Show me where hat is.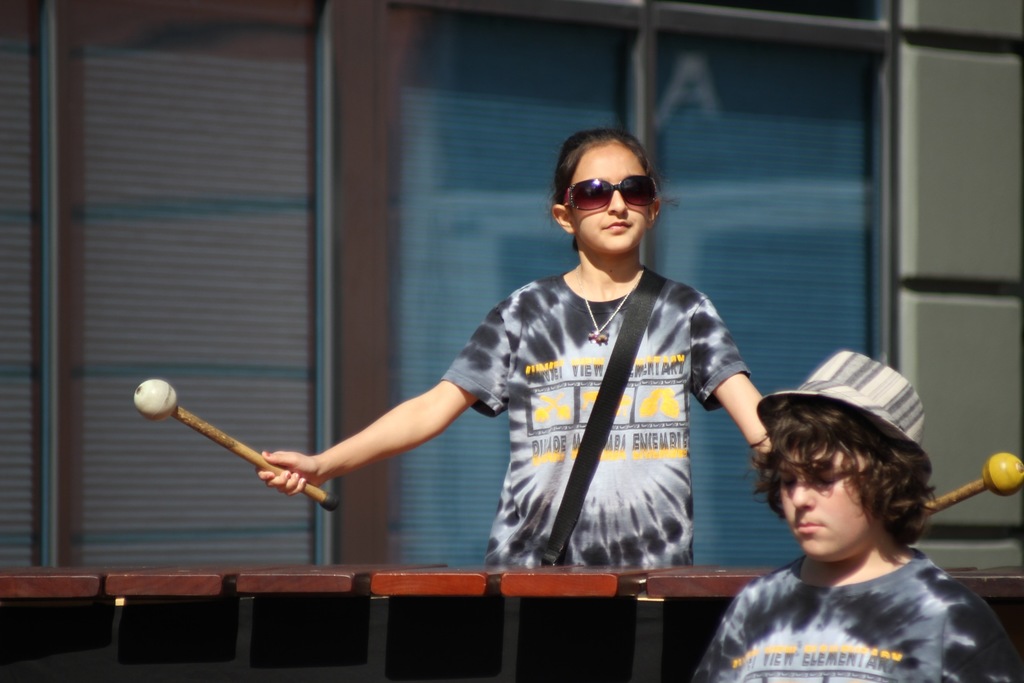
hat is at locate(756, 350, 925, 448).
